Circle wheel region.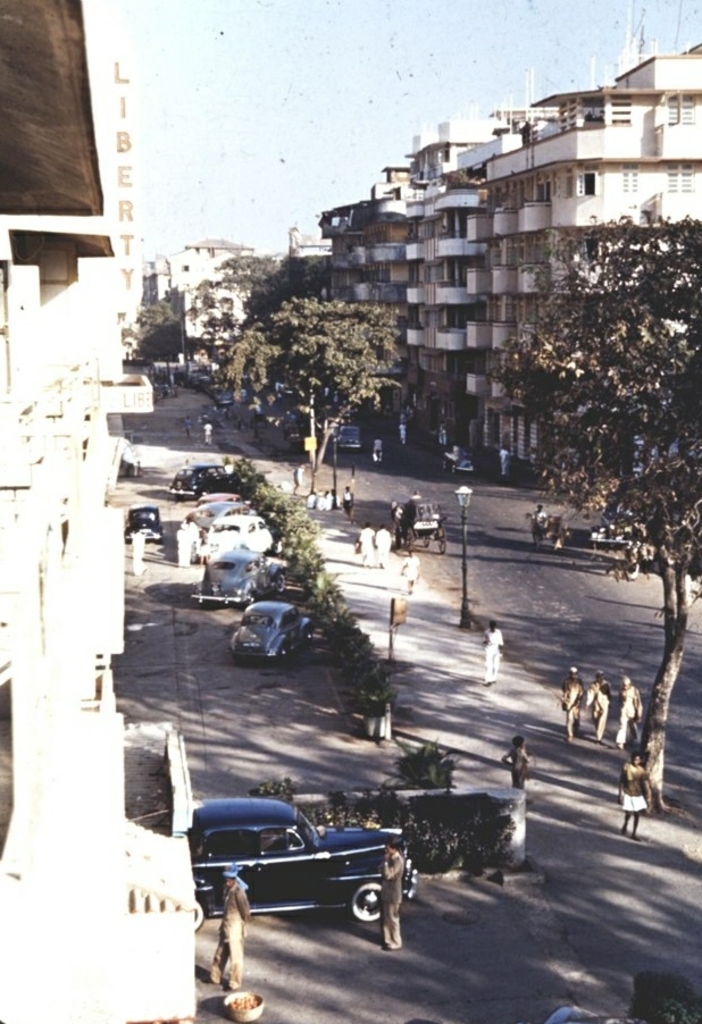
Region: bbox(341, 866, 400, 938).
